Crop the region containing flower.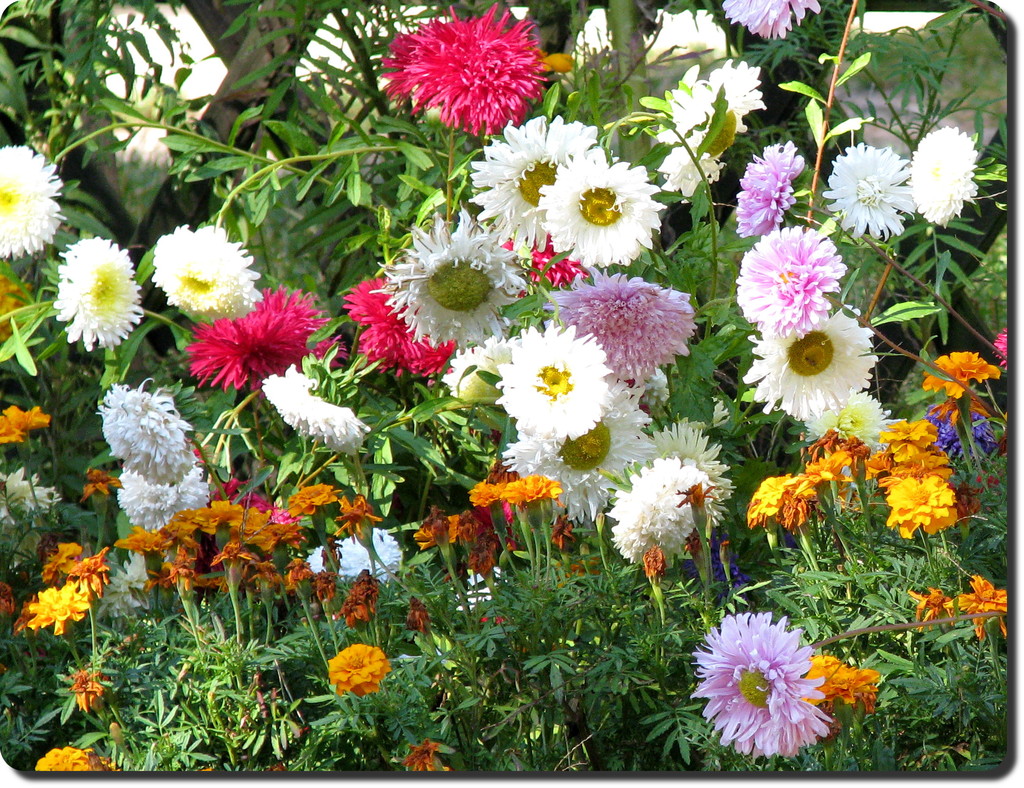
Crop region: <region>326, 640, 394, 697</region>.
